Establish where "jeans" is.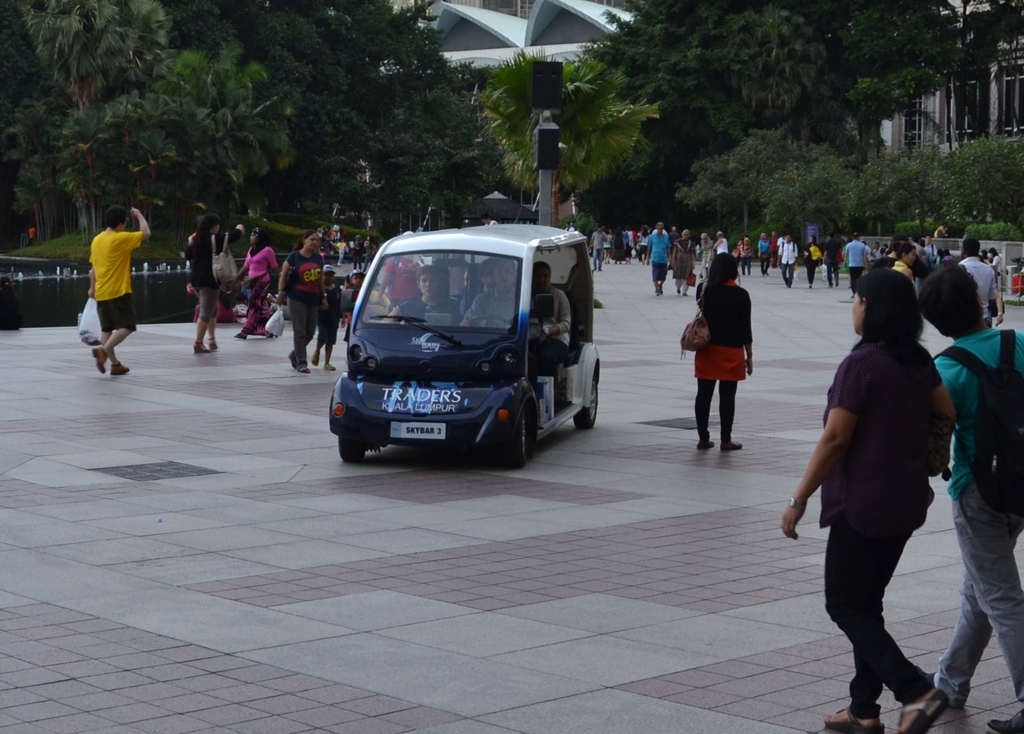
Established at (941, 500, 1023, 705).
